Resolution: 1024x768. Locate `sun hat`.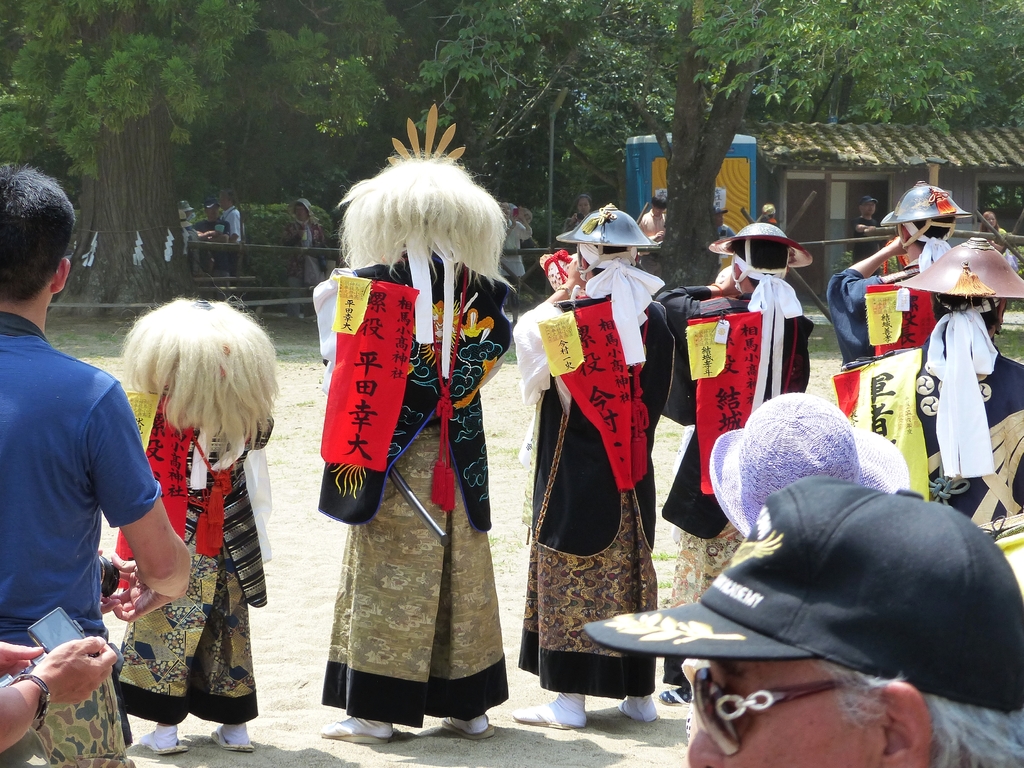
left=179, top=197, right=195, bottom=214.
